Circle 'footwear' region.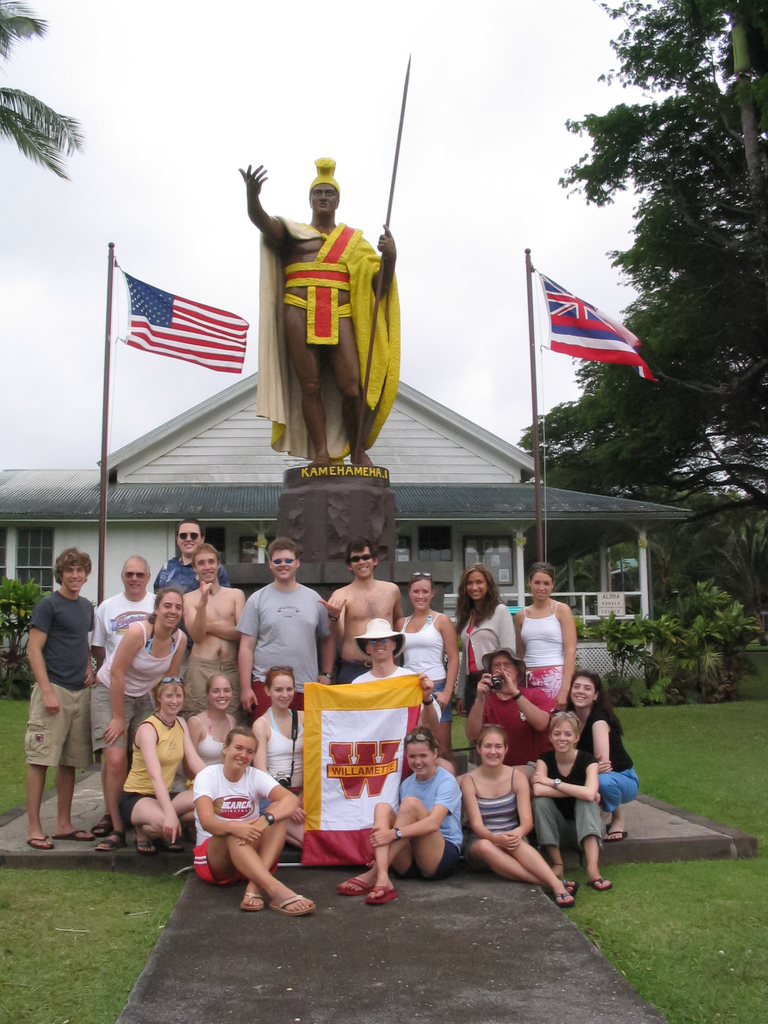
Region: select_region(367, 884, 402, 908).
